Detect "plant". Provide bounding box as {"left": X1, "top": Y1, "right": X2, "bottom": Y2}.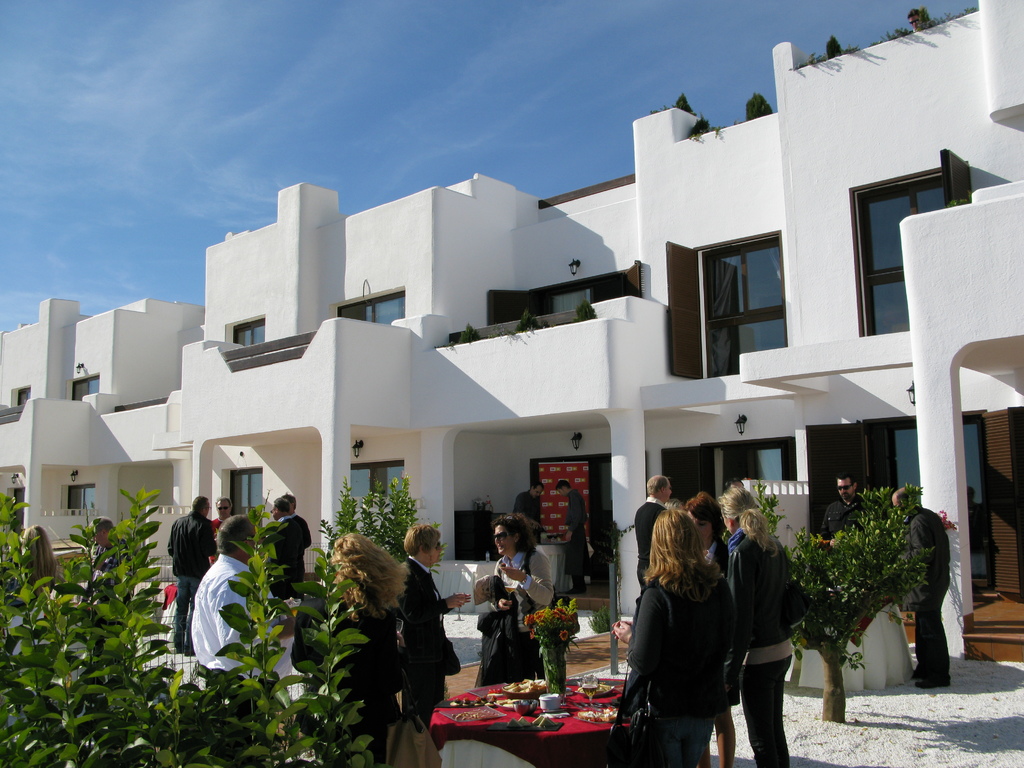
{"left": 325, "top": 467, "right": 451, "bottom": 564}.
